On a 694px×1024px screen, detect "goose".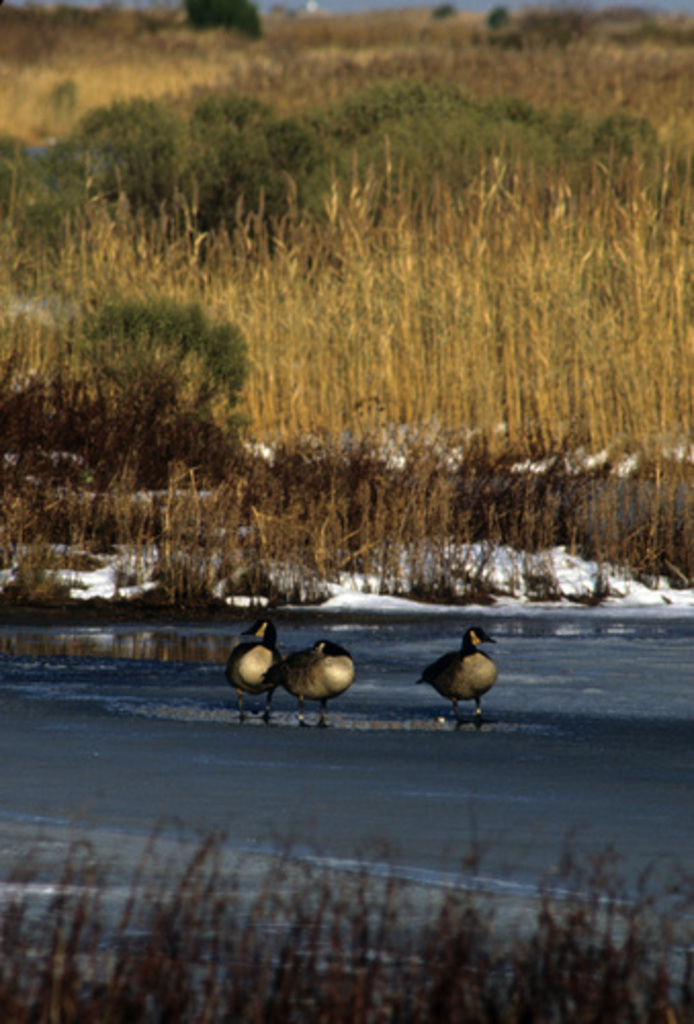
<box>283,639,350,727</box>.
